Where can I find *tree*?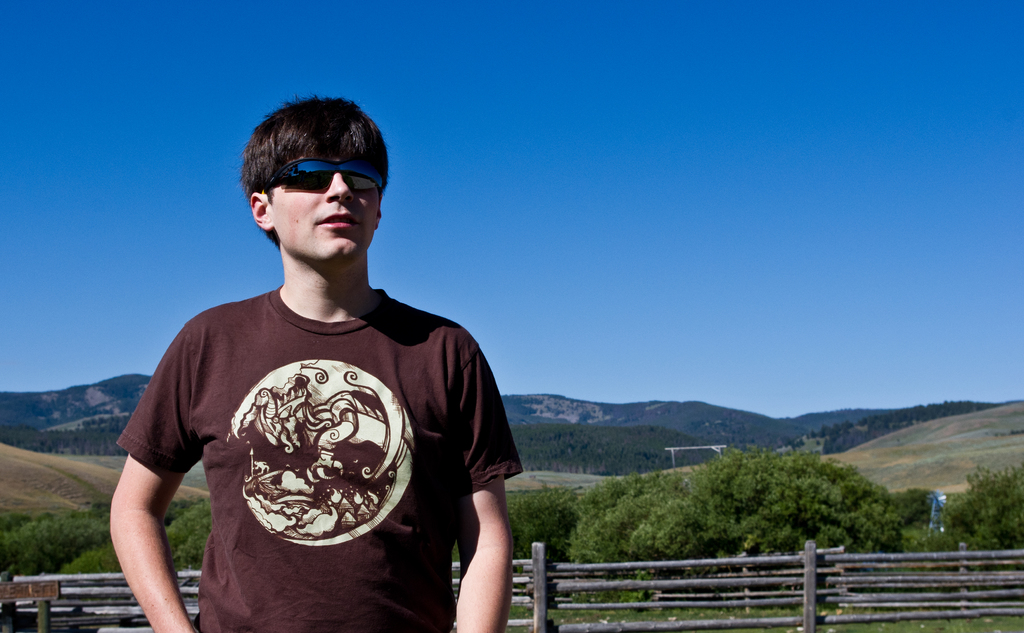
You can find it at <bbox>561, 472, 691, 560</bbox>.
